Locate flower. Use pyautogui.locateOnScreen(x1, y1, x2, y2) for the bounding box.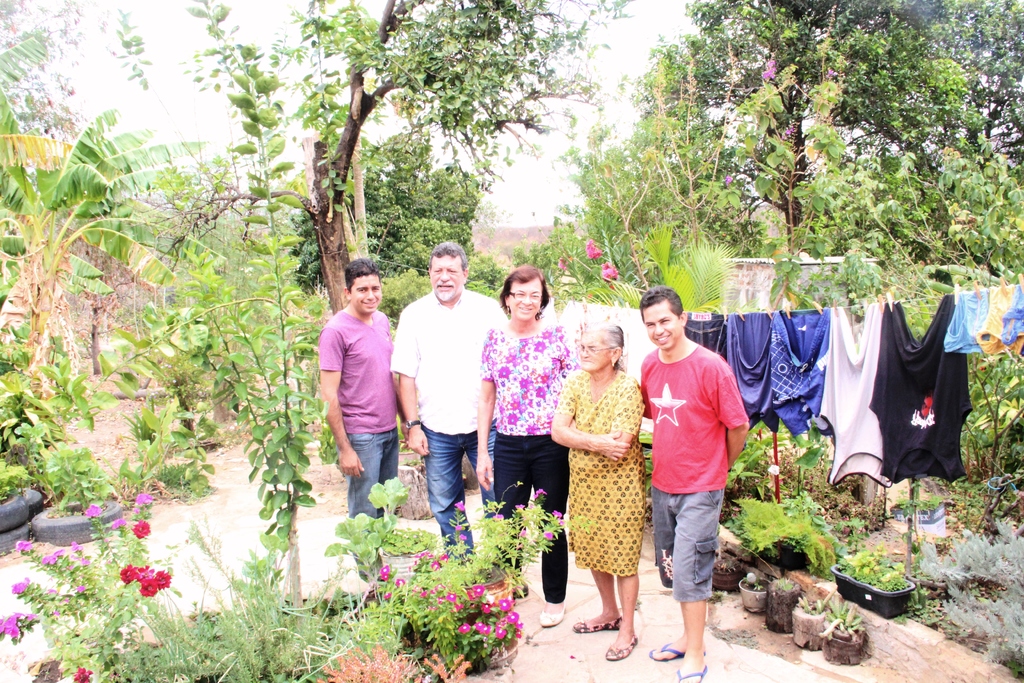
pyautogui.locateOnScreen(585, 236, 599, 260).
